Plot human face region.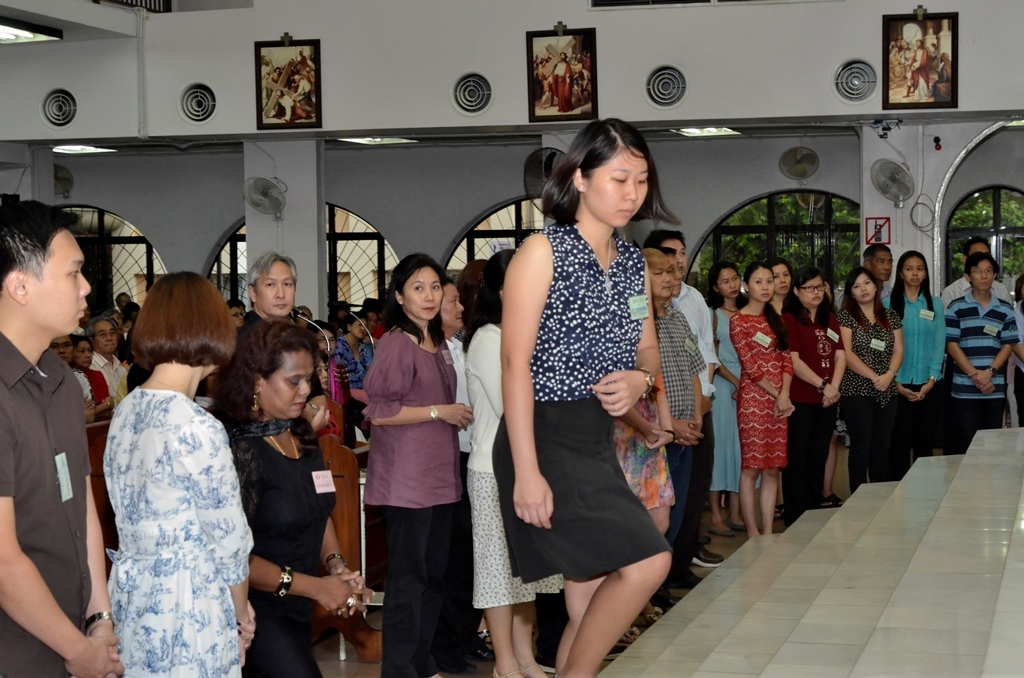
Plotted at {"x1": 800, "y1": 276, "x2": 825, "y2": 307}.
